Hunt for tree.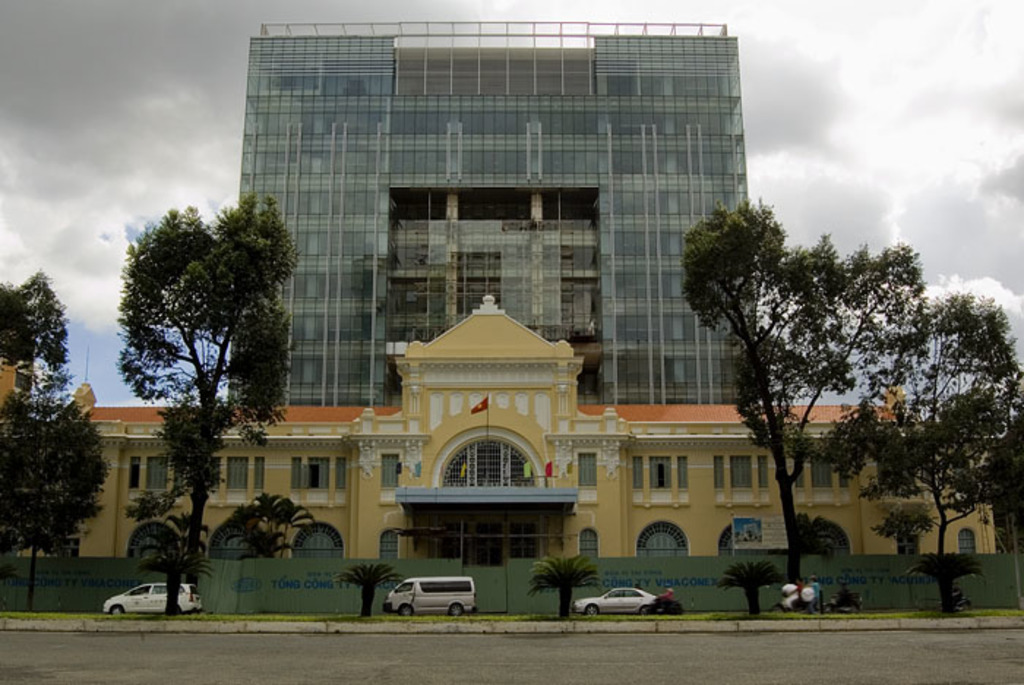
Hunted down at bbox(894, 561, 985, 622).
